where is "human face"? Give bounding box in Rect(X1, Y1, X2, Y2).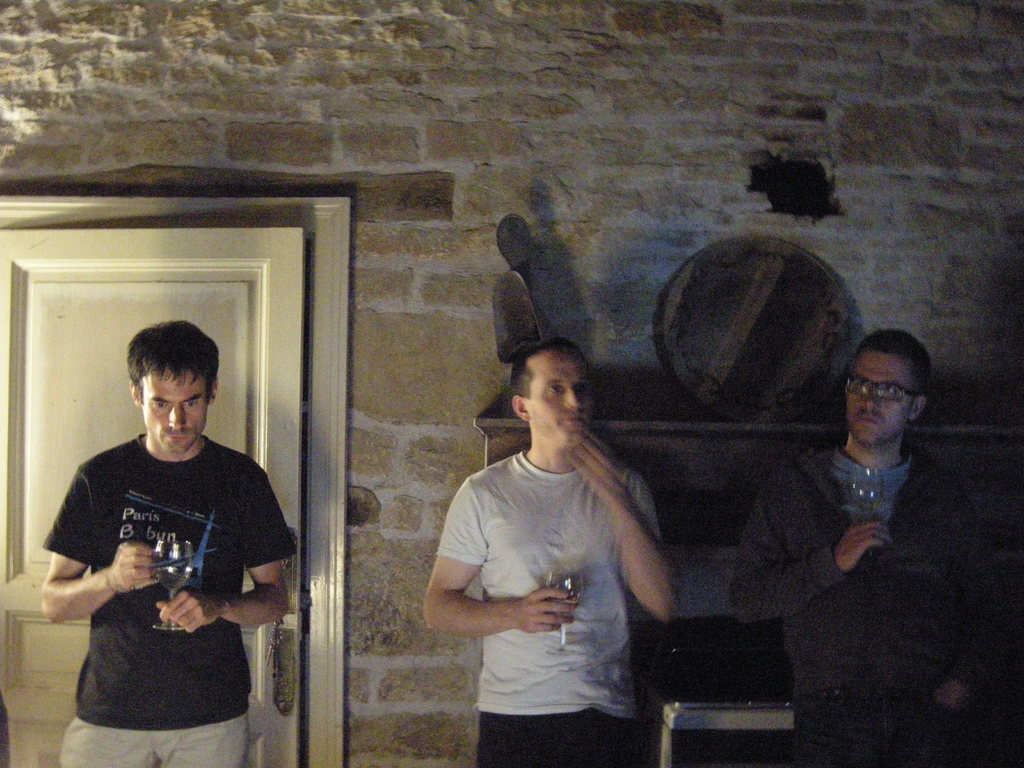
Rect(528, 346, 593, 449).
